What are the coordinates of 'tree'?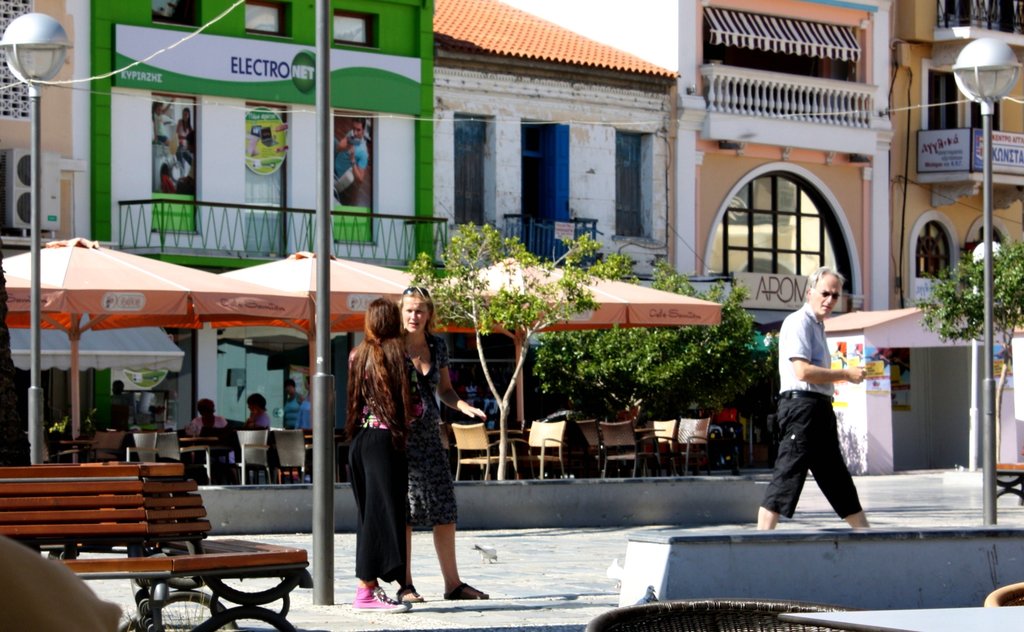
select_region(905, 237, 1023, 465).
